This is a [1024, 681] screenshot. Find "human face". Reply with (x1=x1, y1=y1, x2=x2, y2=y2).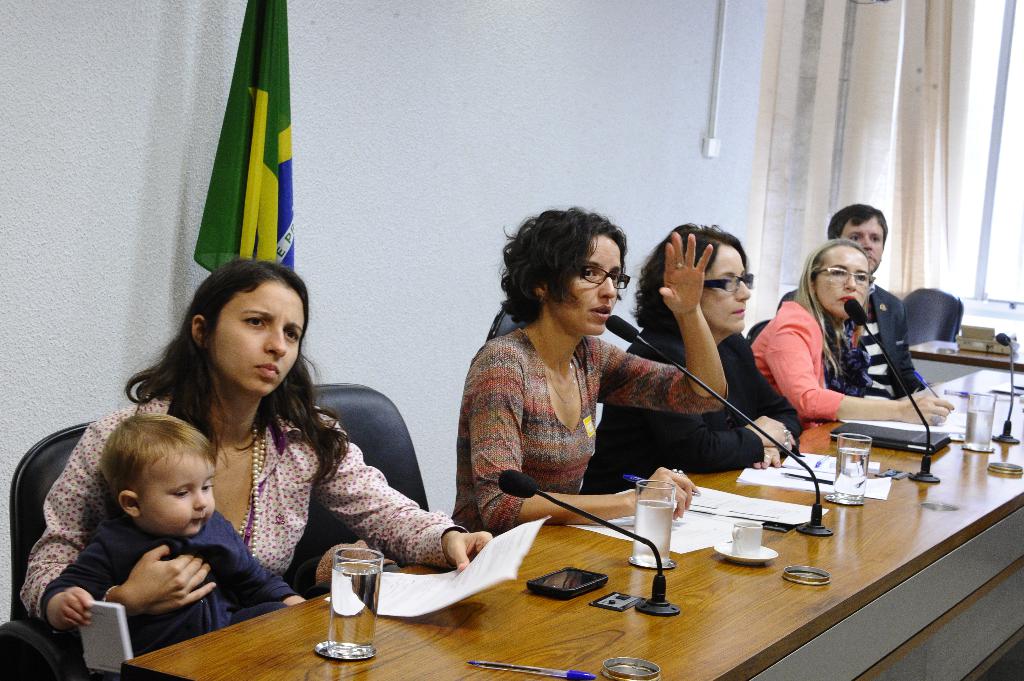
(x1=701, y1=243, x2=750, y2=327).
